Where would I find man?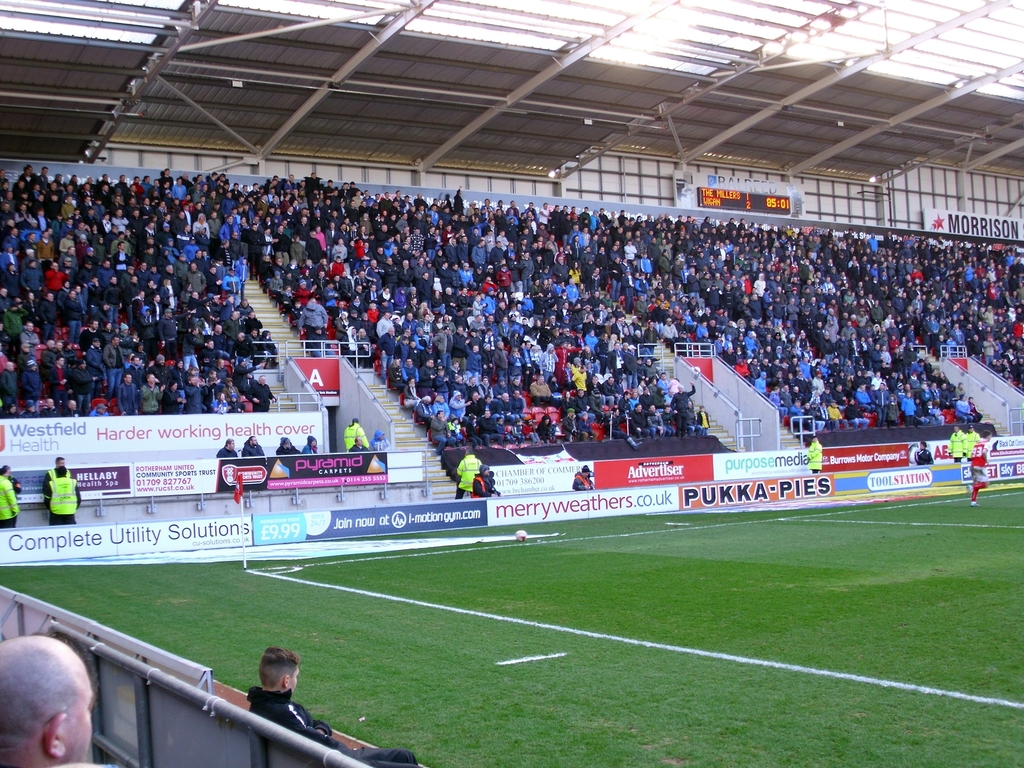
At Rect(219, 437, 239, 457).
